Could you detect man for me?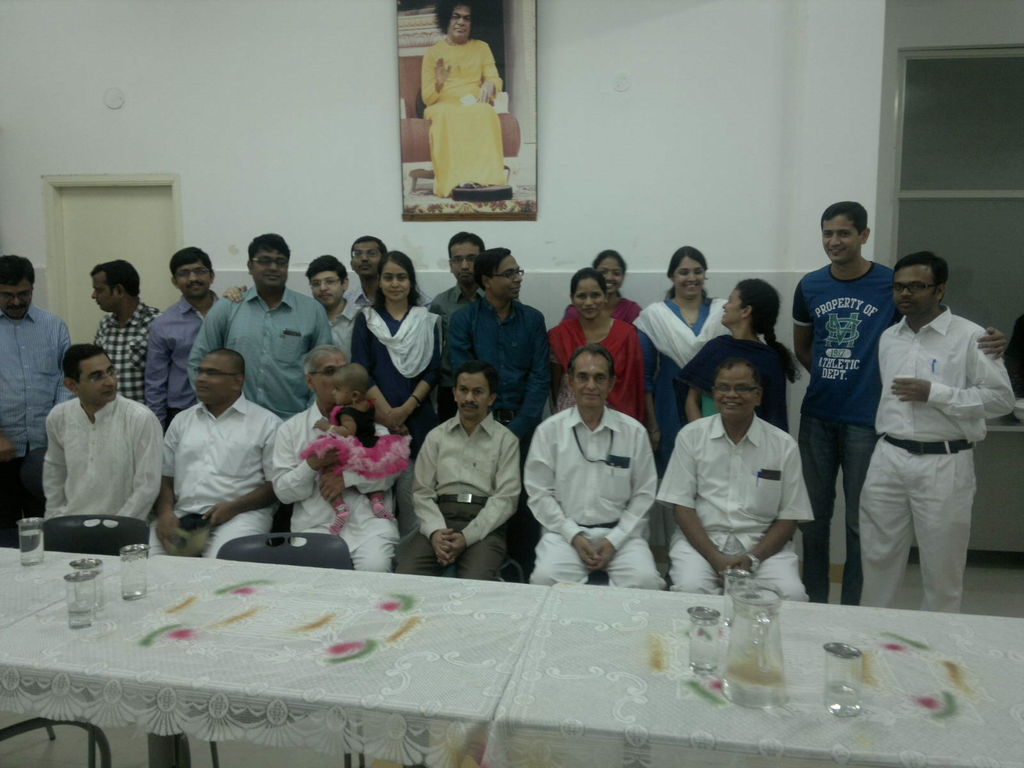
Detection result: [left=451, top=244, right=556, bottom=426].
